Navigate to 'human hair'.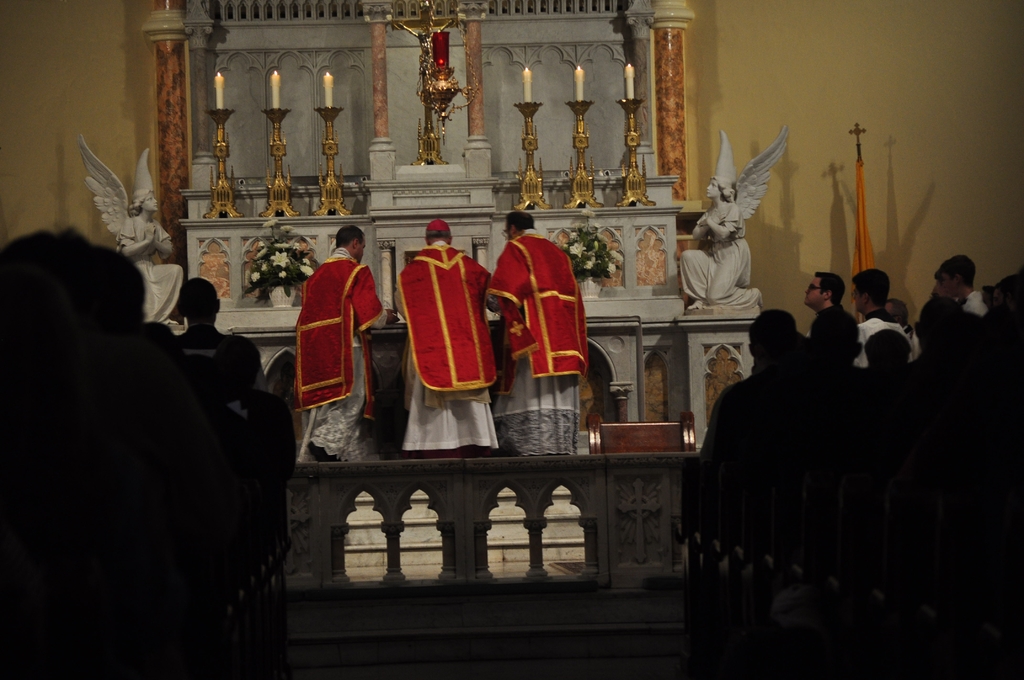
Navigation target: detection(808, 268, 844, 298).
